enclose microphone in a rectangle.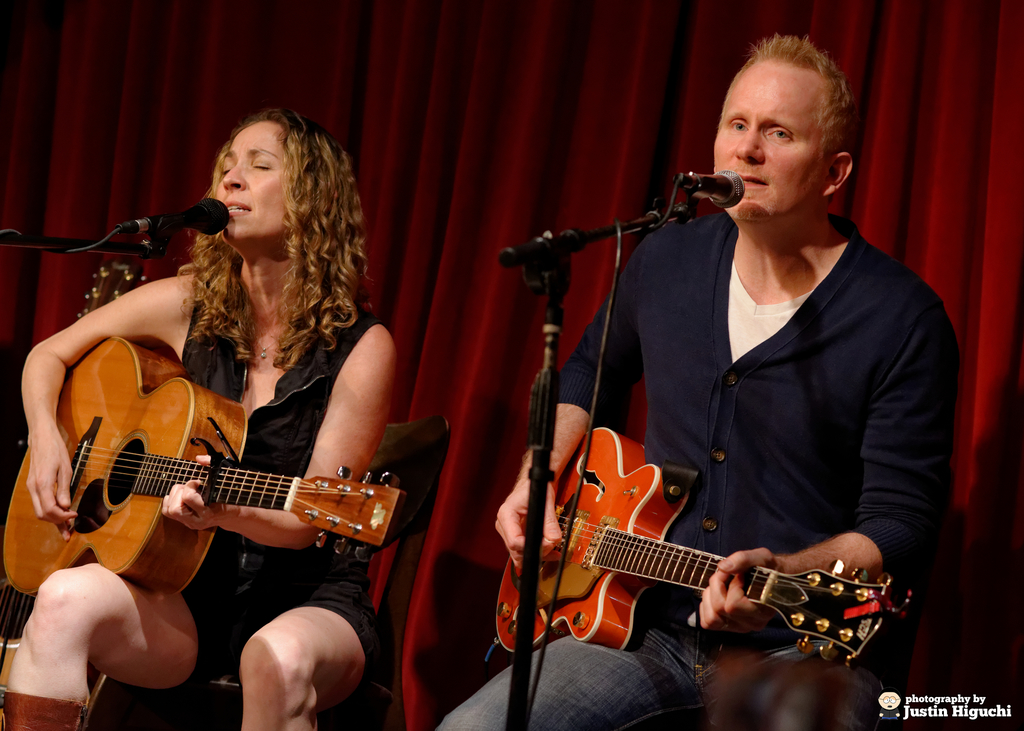
rect(120, 200, 230, 239).
